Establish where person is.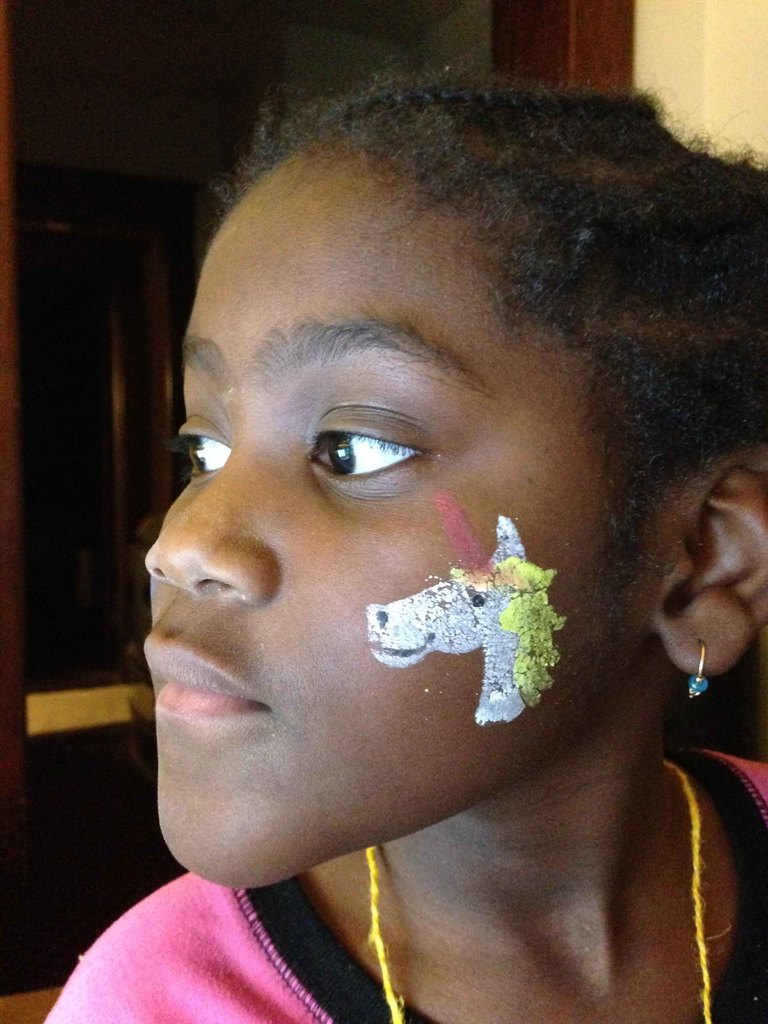
Established at bbox=[45, 66, 766, 1023].
